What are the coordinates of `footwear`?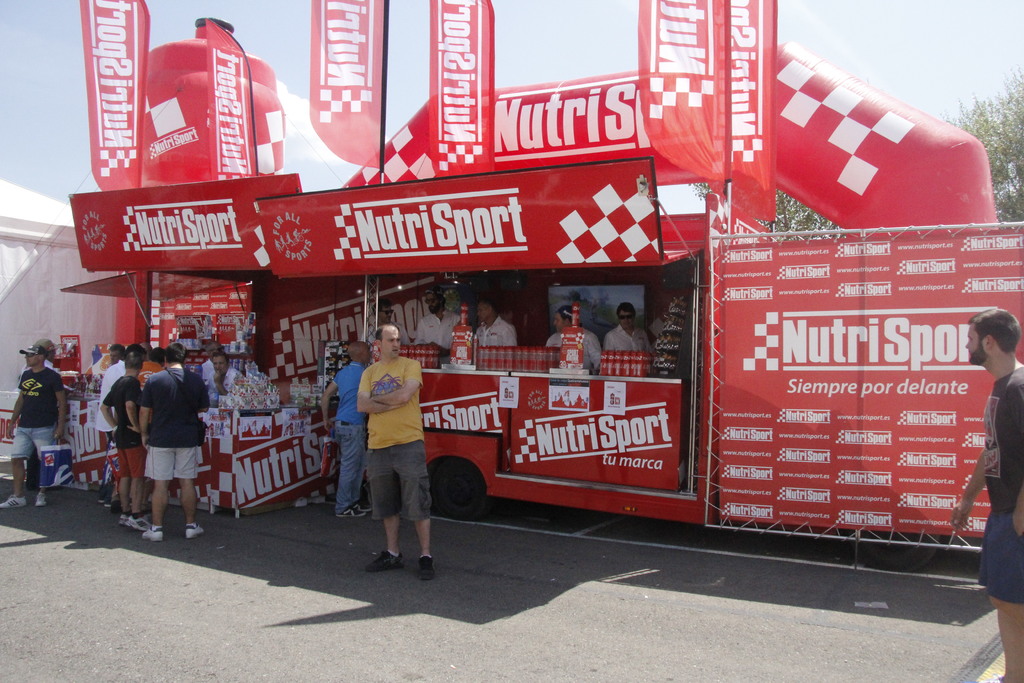
detection(423, 555, 432, 582).
